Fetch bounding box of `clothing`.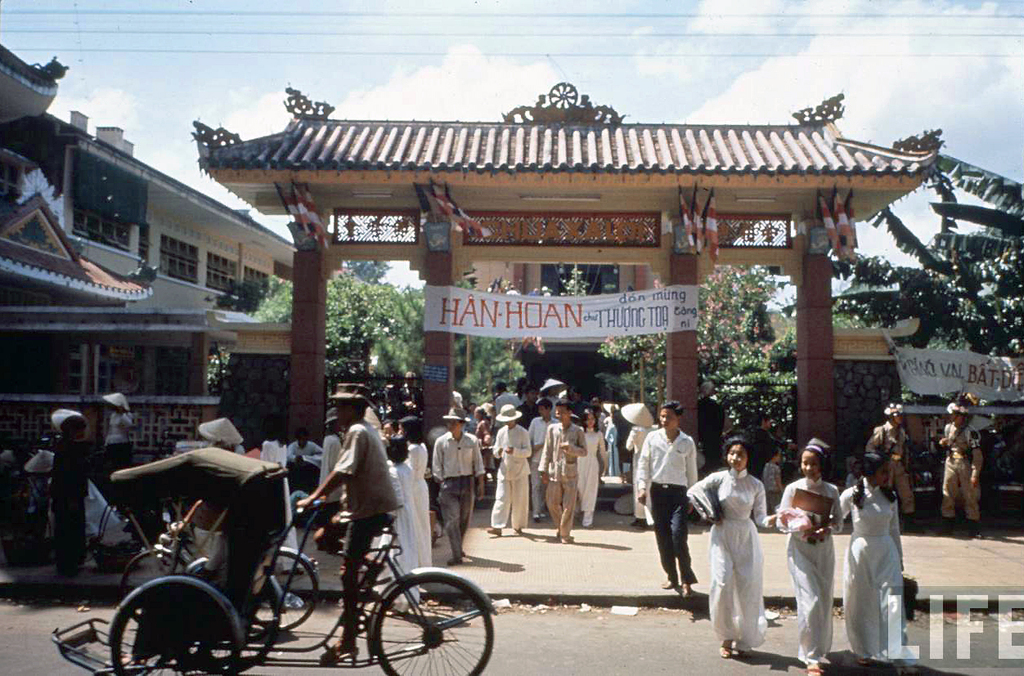
Bbox: 445 432 483 541.
